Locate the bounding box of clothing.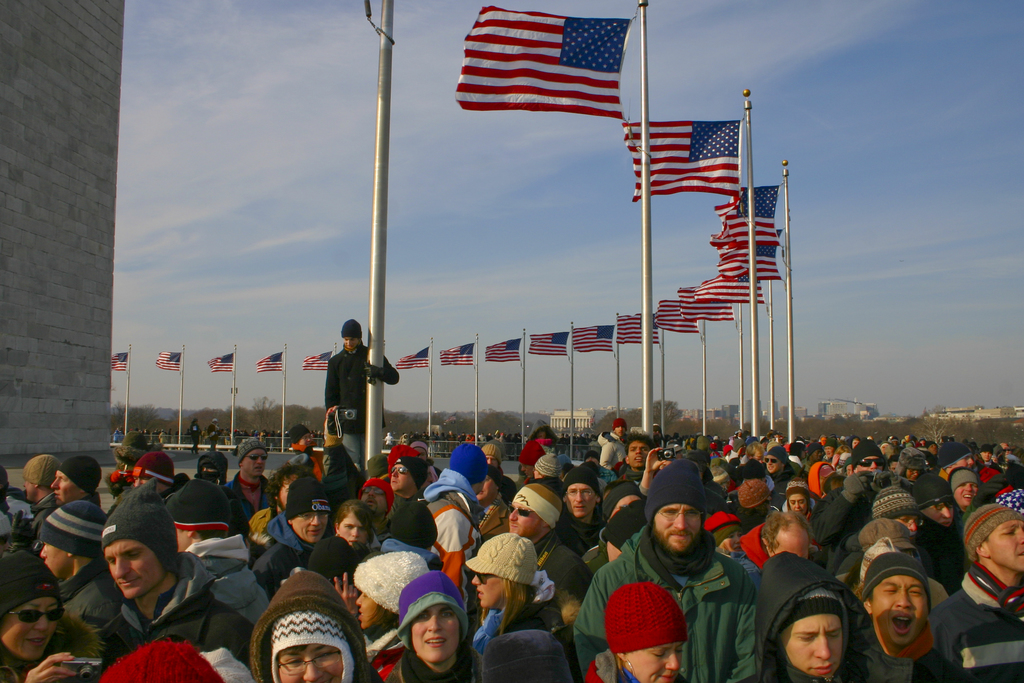
Bounding box: <bbox>250, 511, 325, 602</bbox>.
